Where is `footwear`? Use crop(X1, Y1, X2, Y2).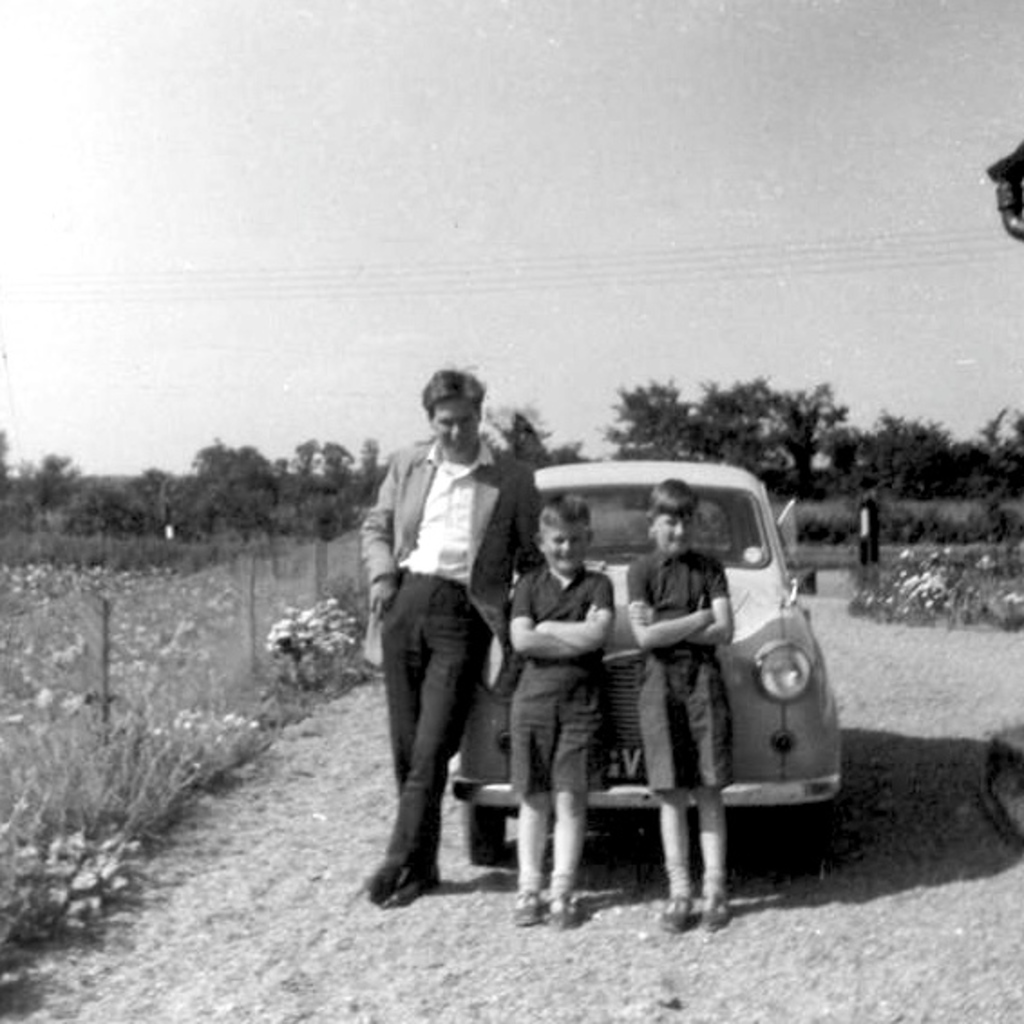
crop(508, 879, 550, 924).
